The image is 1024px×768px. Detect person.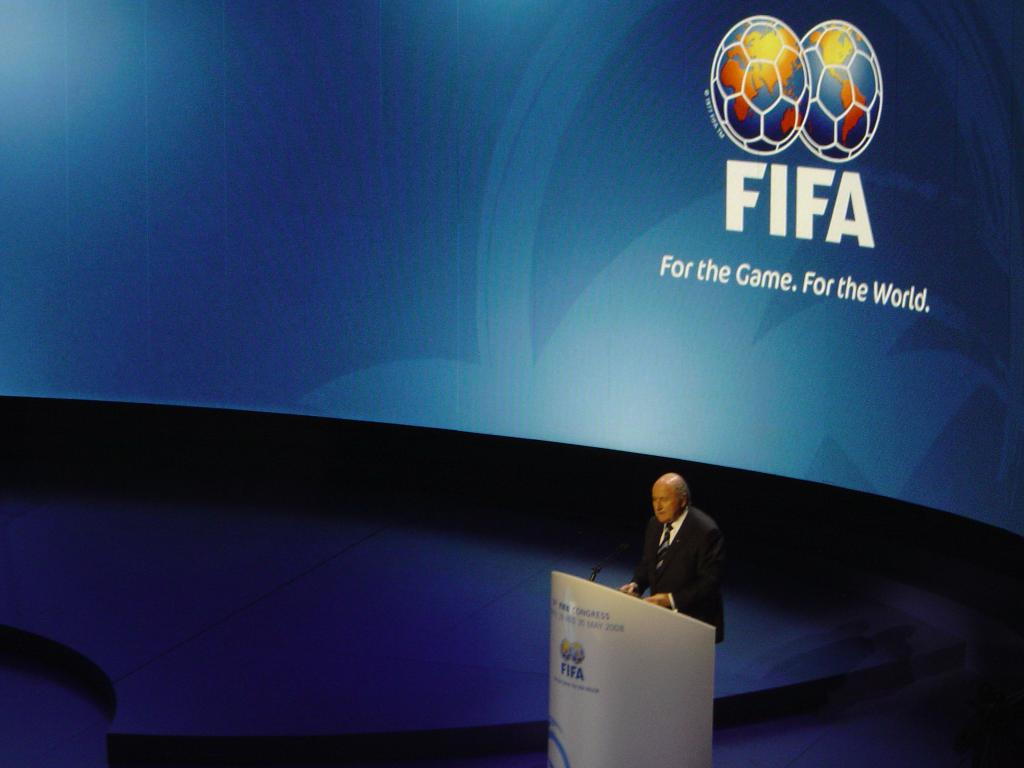
Detection: [632,474,725,637].
